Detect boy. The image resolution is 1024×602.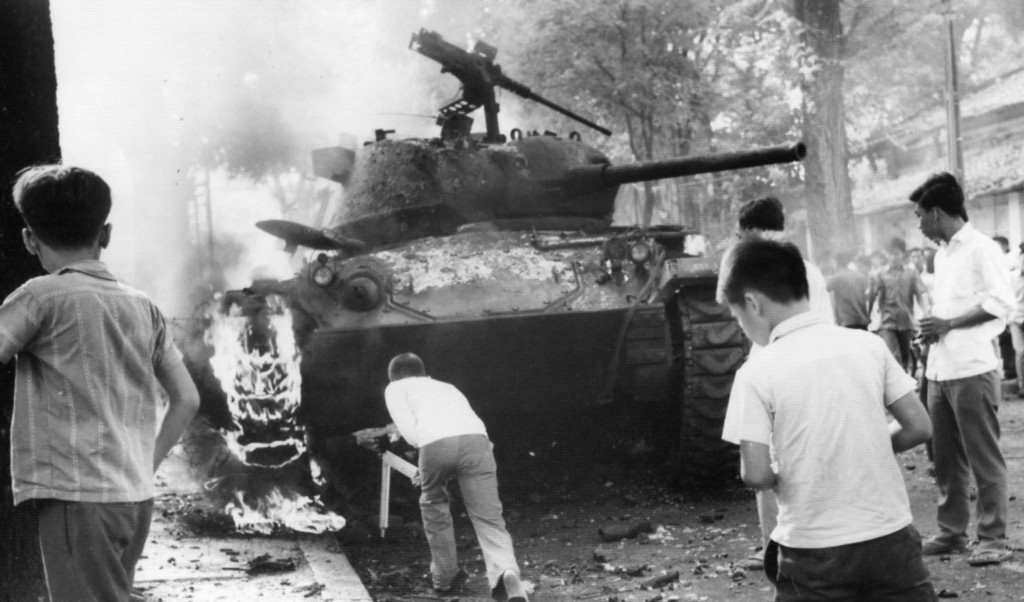
x1=904 y1=167 x2=1016 y2=563.
